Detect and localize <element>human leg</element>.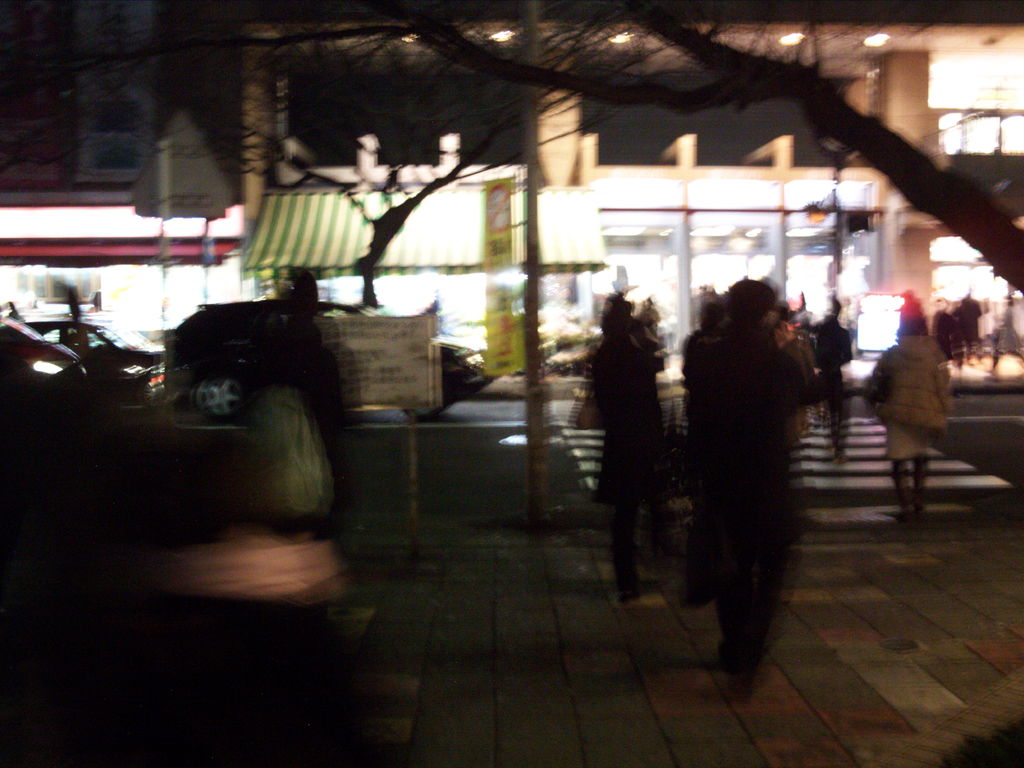
Localized at detection(895, 455, 913, 516).
